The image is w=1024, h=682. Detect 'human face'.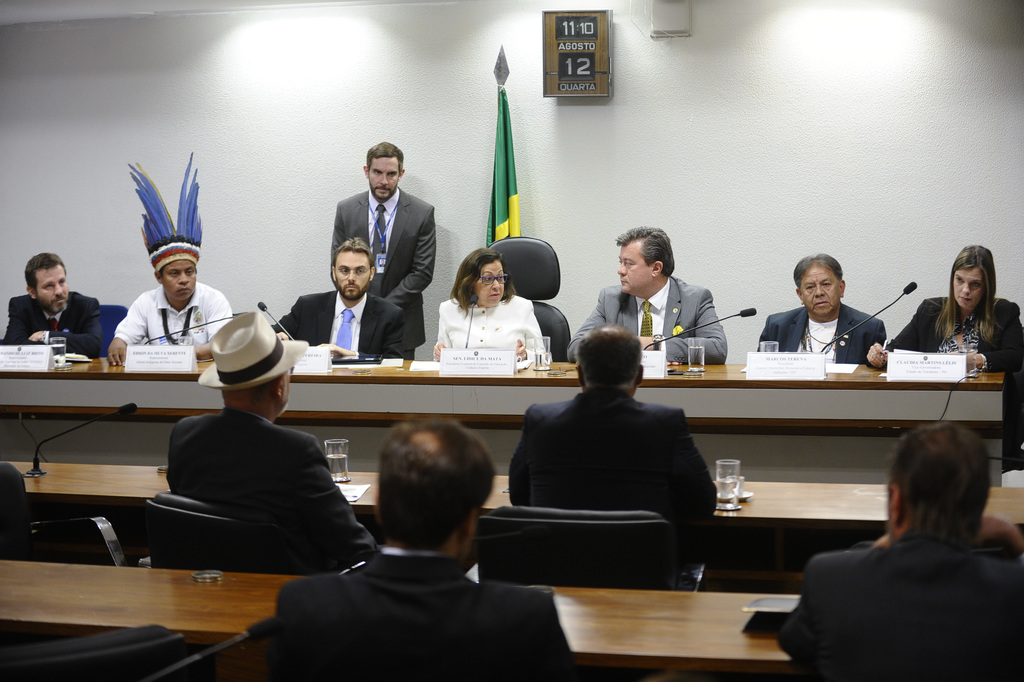
Detection: bbox(802, 264, 844, 314).
